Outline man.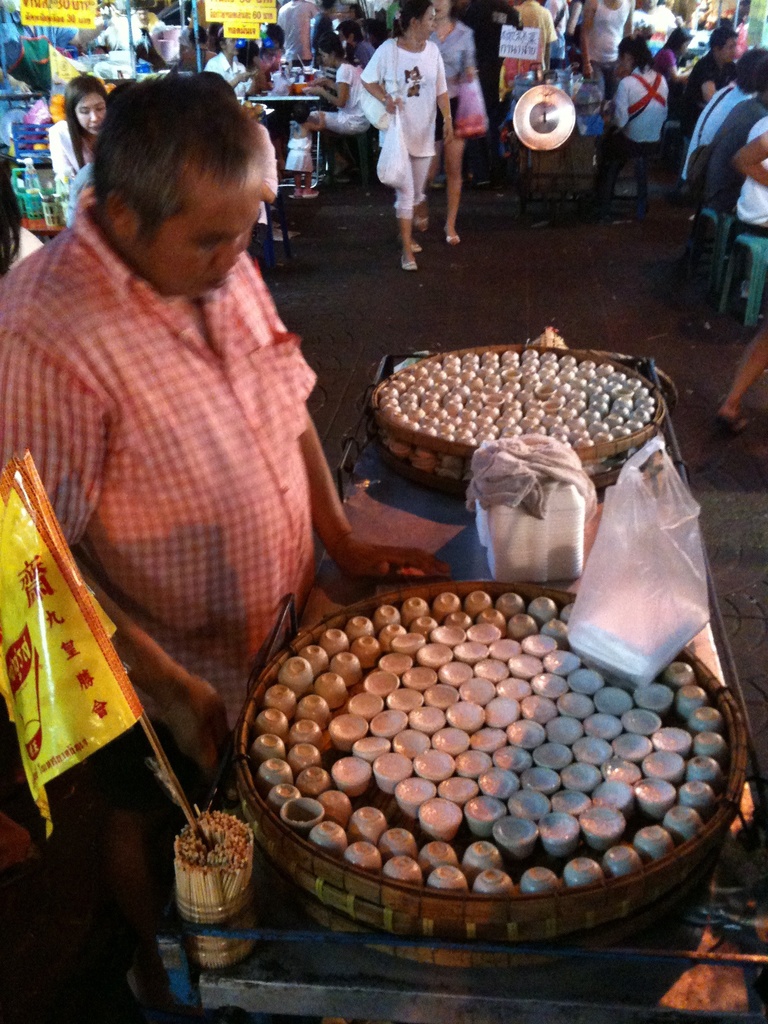
Outline: 453, 0, 527, 198.
